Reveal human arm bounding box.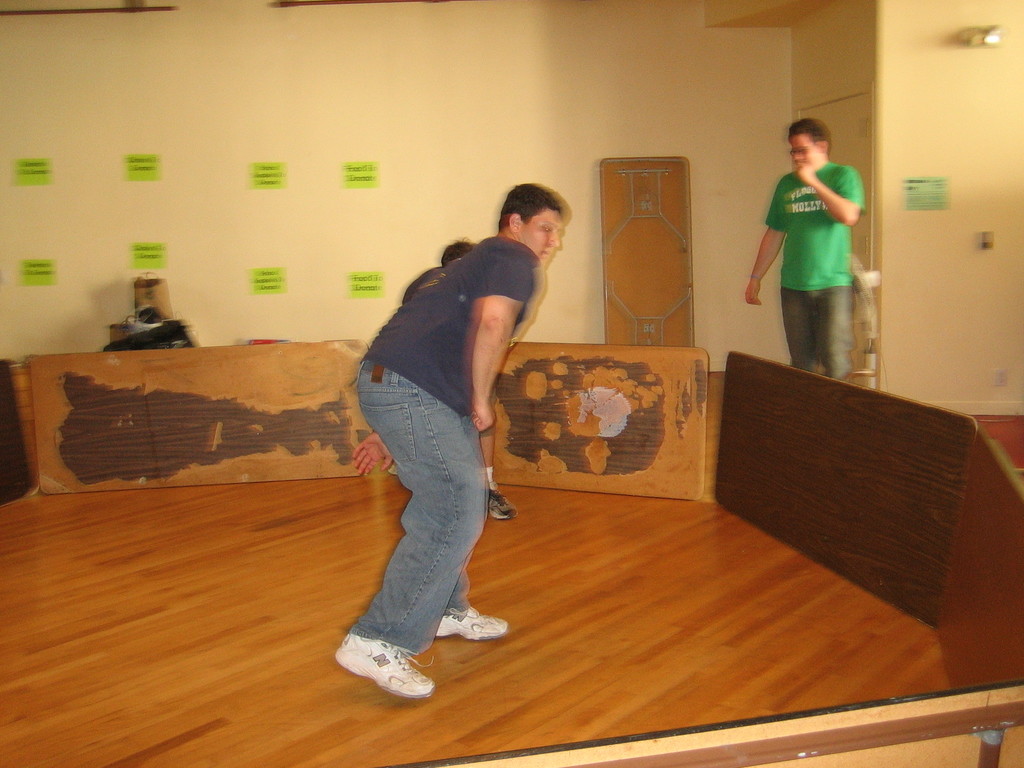
Revealed: <bbox>349, 430, 394, 474</bbox>.
